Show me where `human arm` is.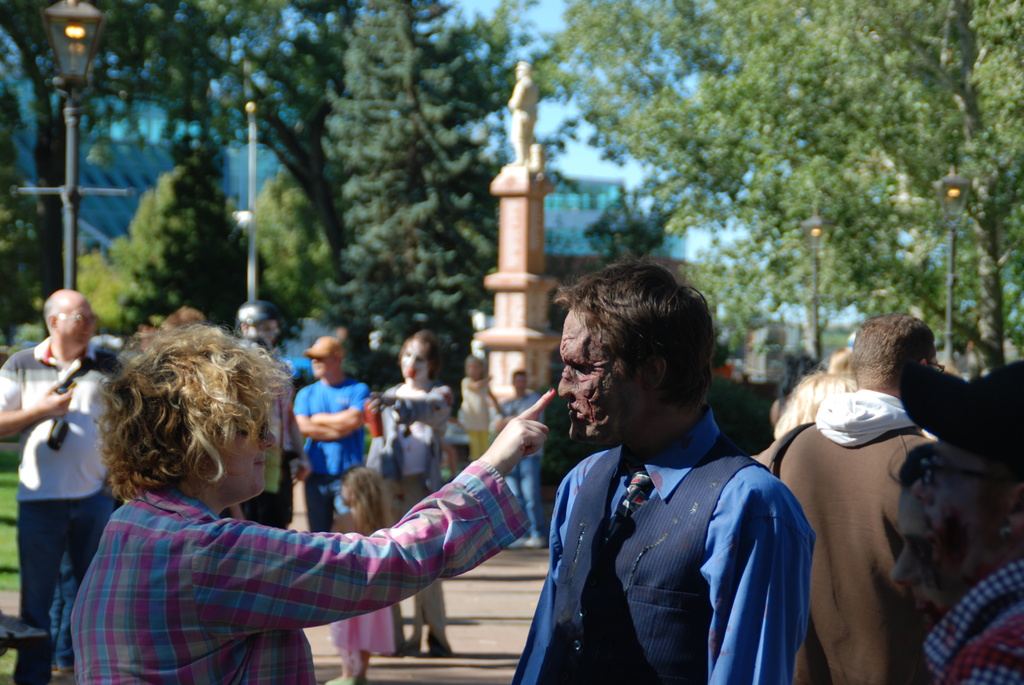
`human arm` is at locate(0, 354, 75, 436).
